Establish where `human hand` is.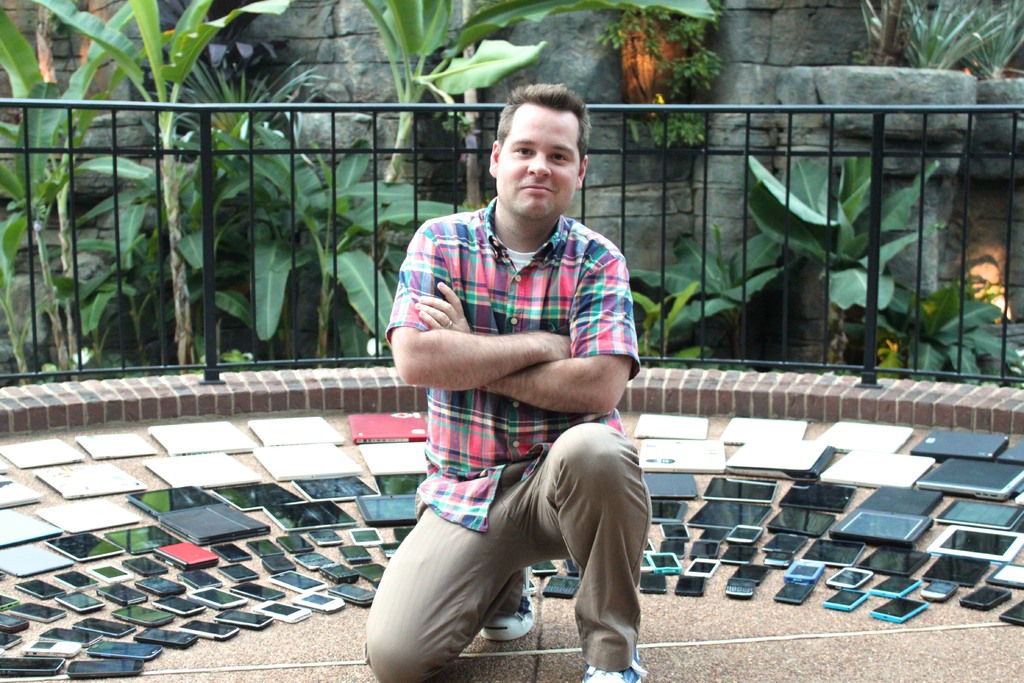
Established at bbox=(550, 331, 573, 361).
